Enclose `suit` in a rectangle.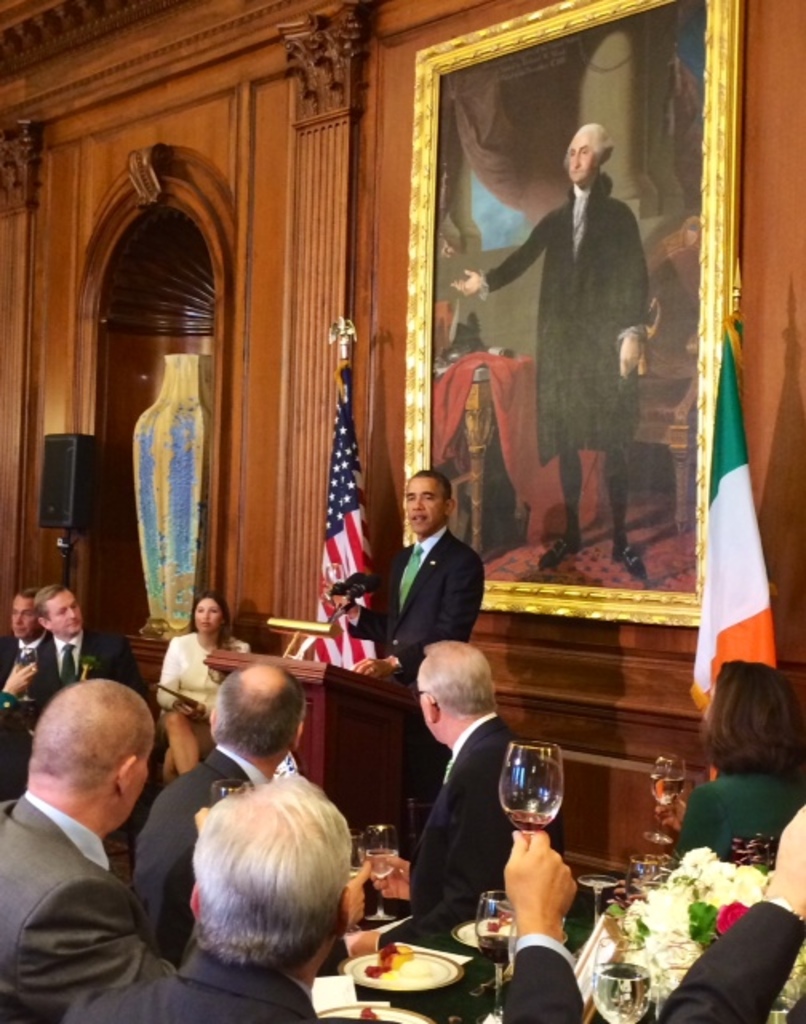
[x1=382, y1=707, x2=560, y2=936].
